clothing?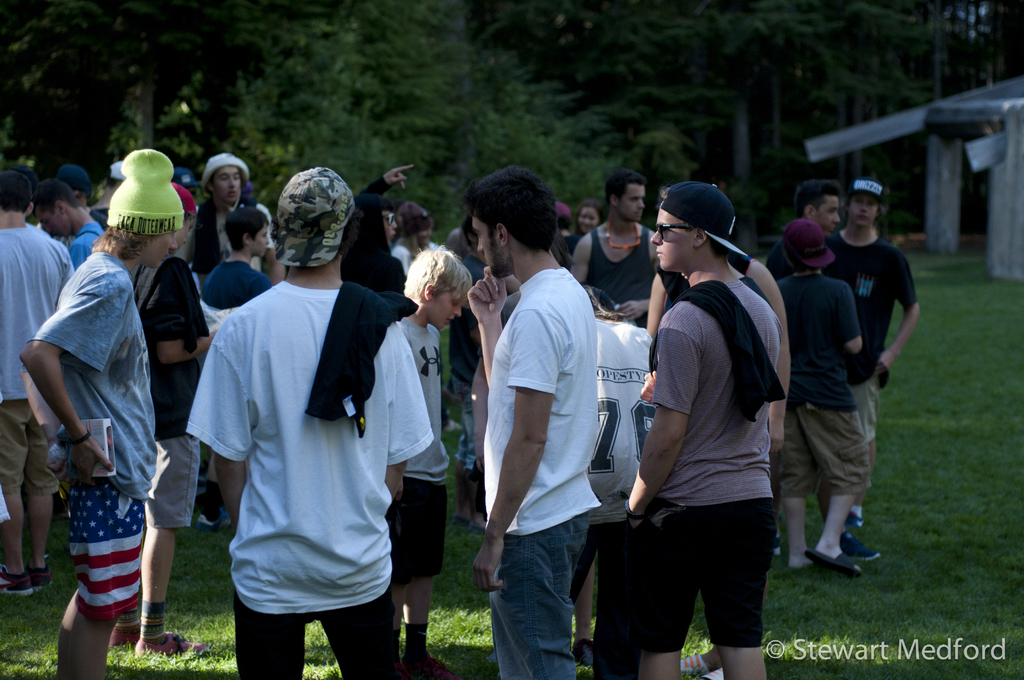
crop(391, 311, 440, 578)
